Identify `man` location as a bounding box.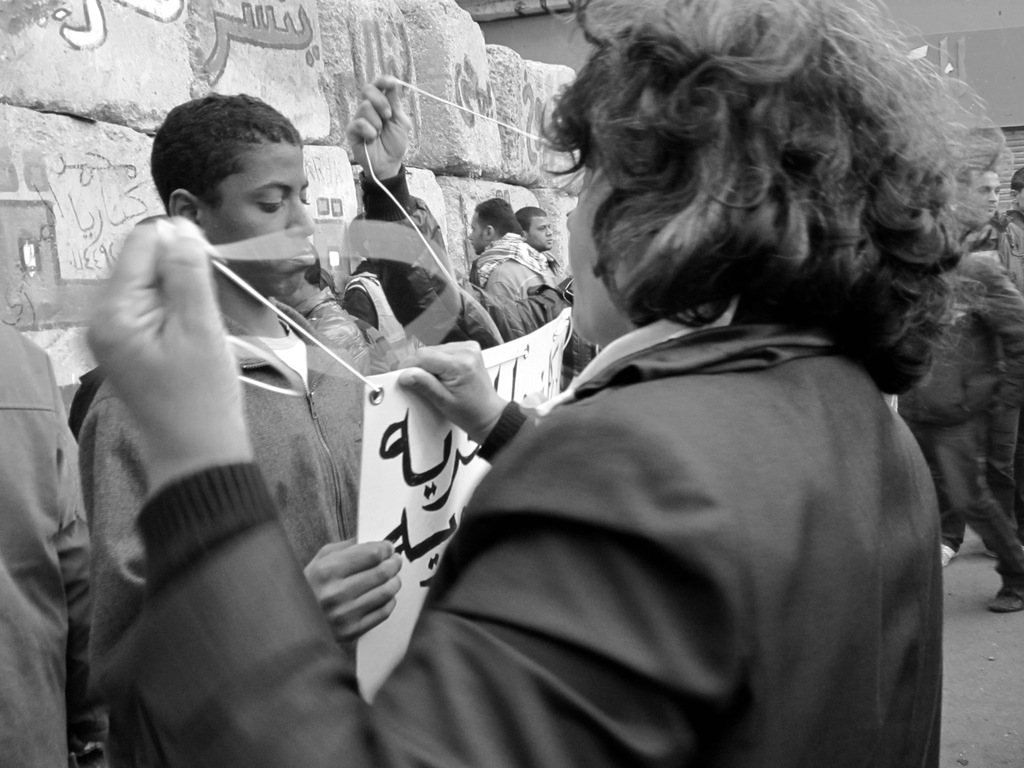
select_region(461, 202, 555, 318).
